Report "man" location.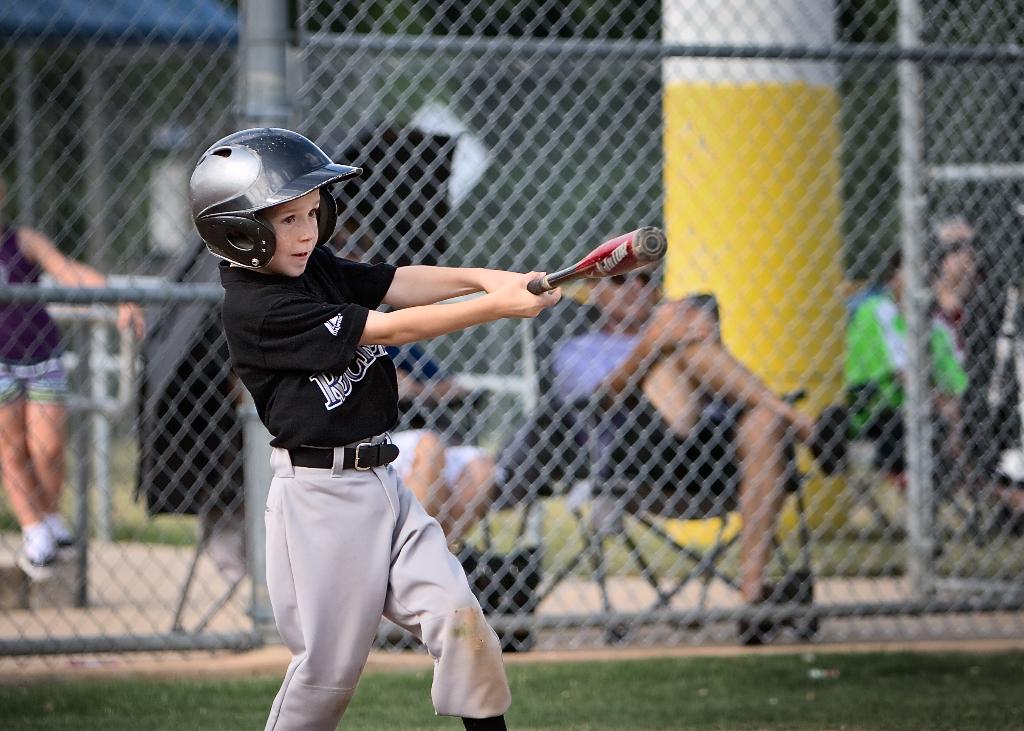
Report: [x1=536, y1=212, x2=848, y2=648].
